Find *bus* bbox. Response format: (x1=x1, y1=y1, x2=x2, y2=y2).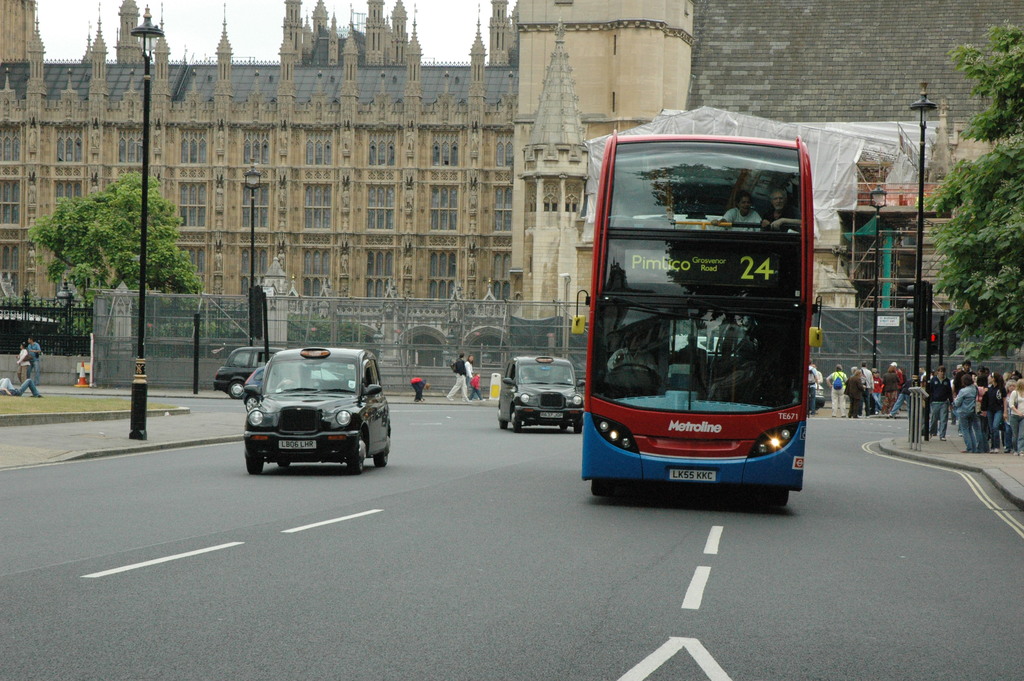
(x1=576, y1=133, x2=830, y2=514).
